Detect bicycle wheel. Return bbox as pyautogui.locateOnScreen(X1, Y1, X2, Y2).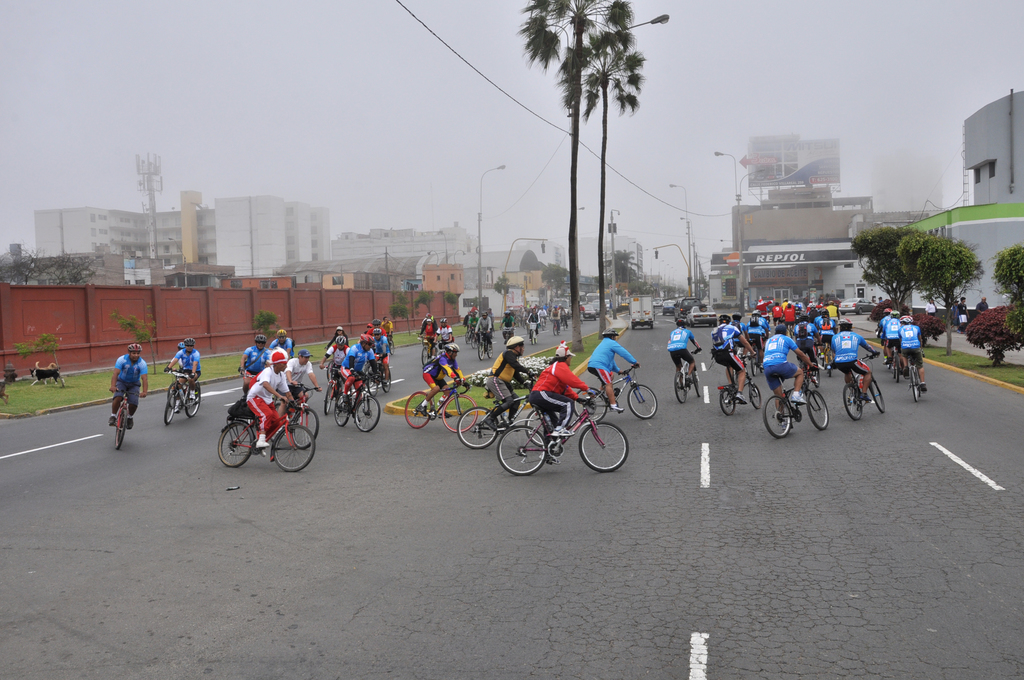
pyautogui.locateOnScreen(388, 337, 396, 355).
